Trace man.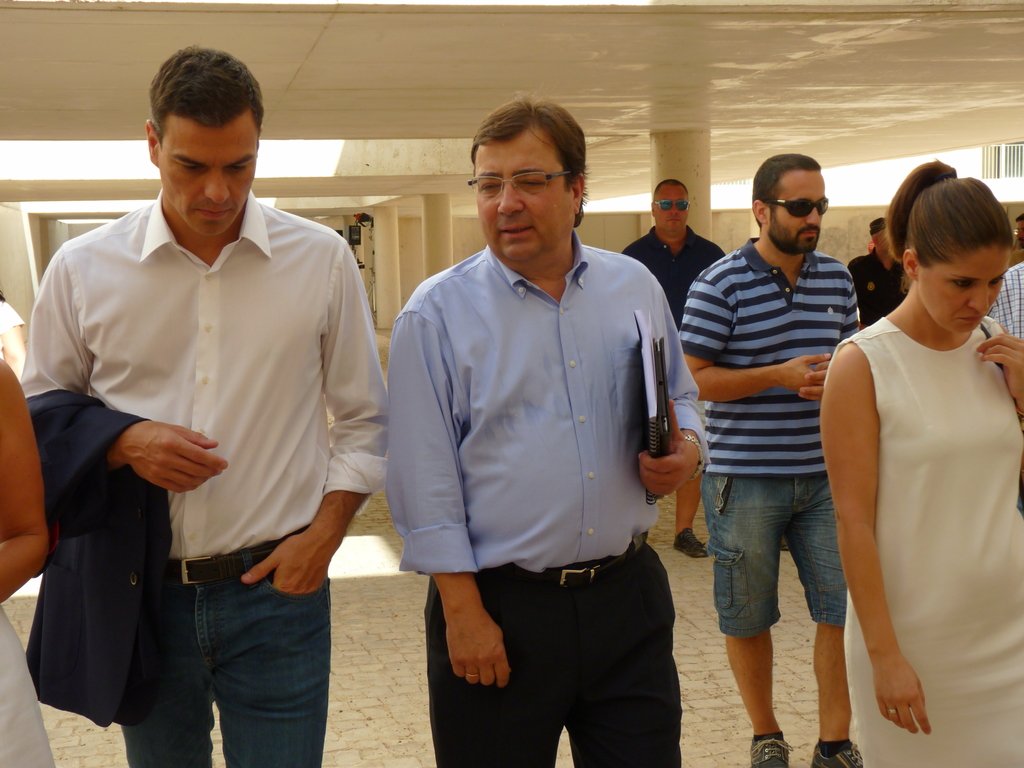
Traced to [26, 40, 382, 756].
